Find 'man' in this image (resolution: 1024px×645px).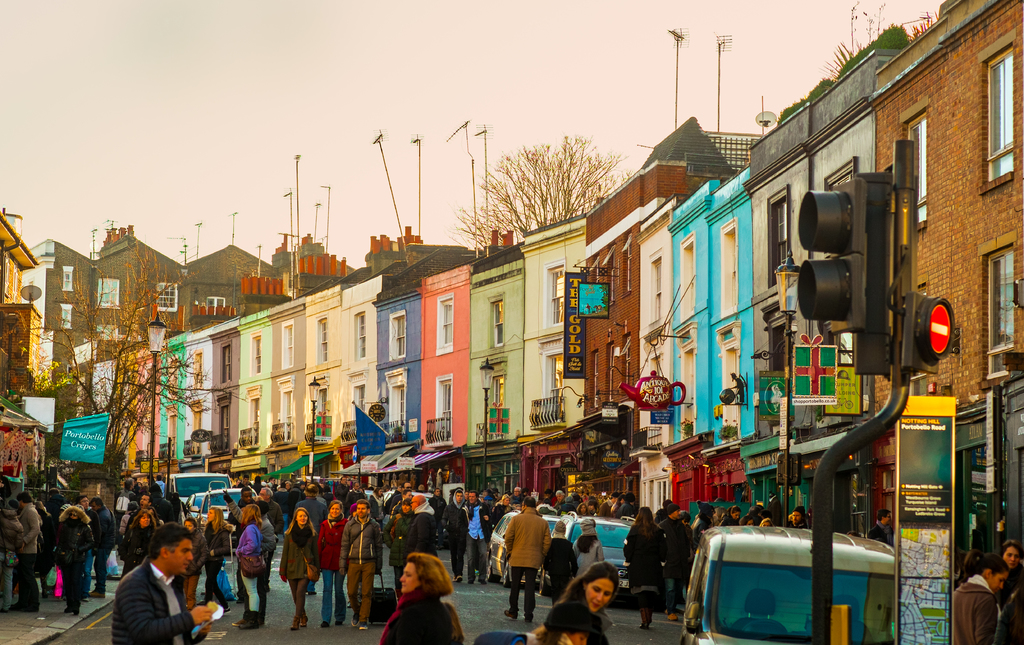
locate(442, 486, 474, 578).
